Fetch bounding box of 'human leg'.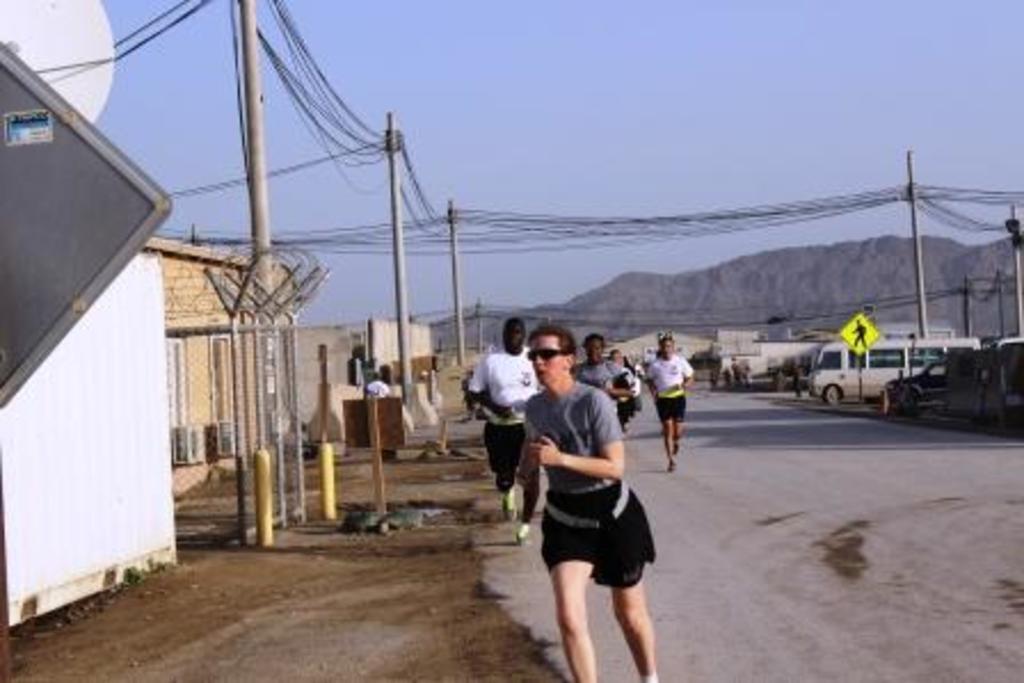
Bbox: bbox(606, 585, 658, 676).
